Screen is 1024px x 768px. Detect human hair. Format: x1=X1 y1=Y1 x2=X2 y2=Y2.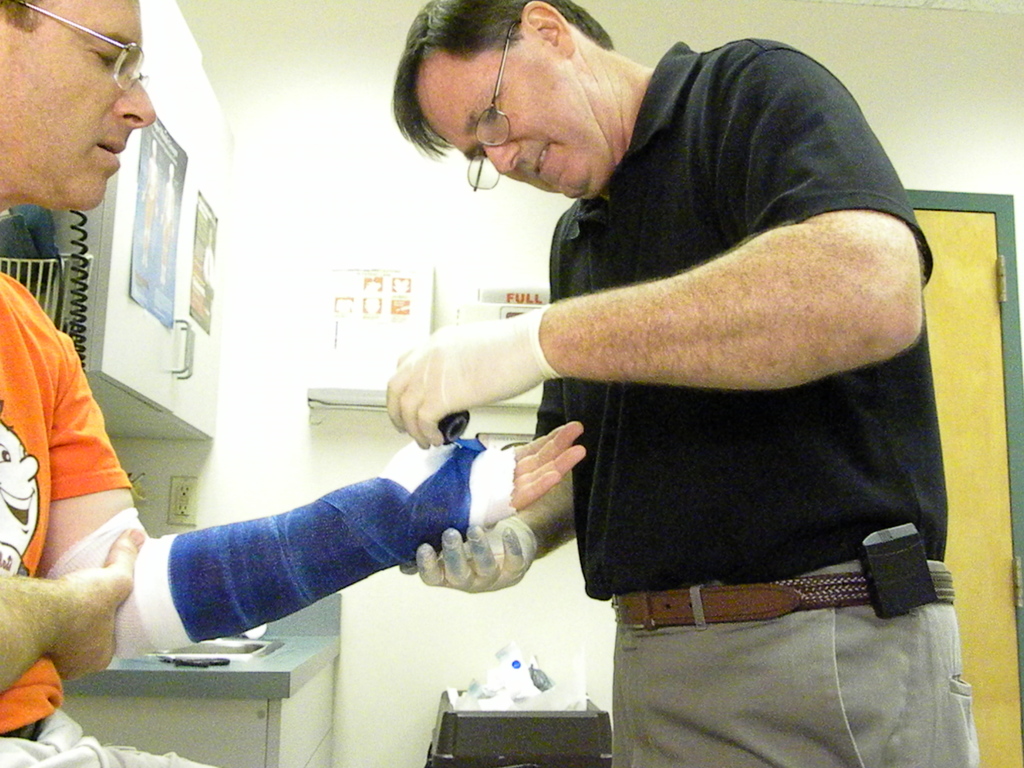
x1=413 y1=15 x2=628 y2=179.
